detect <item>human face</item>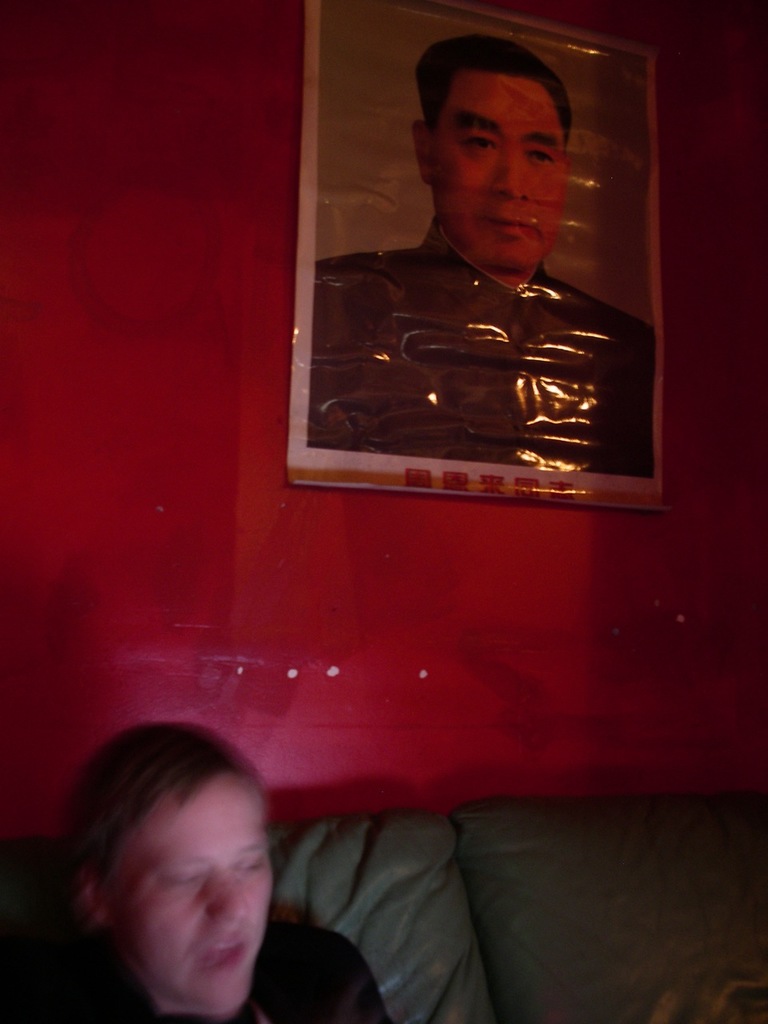
{"x1": 94, "y1": 773, "x2": 286, "y2": 1012}
